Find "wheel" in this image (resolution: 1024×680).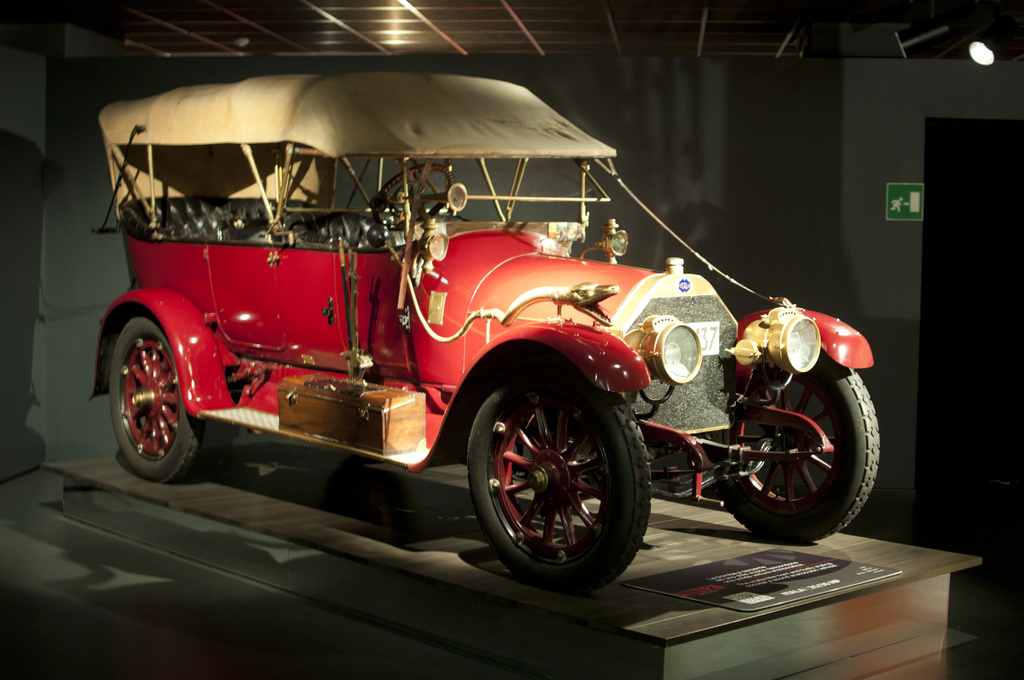
bbox(99, 320, 221, 487).
